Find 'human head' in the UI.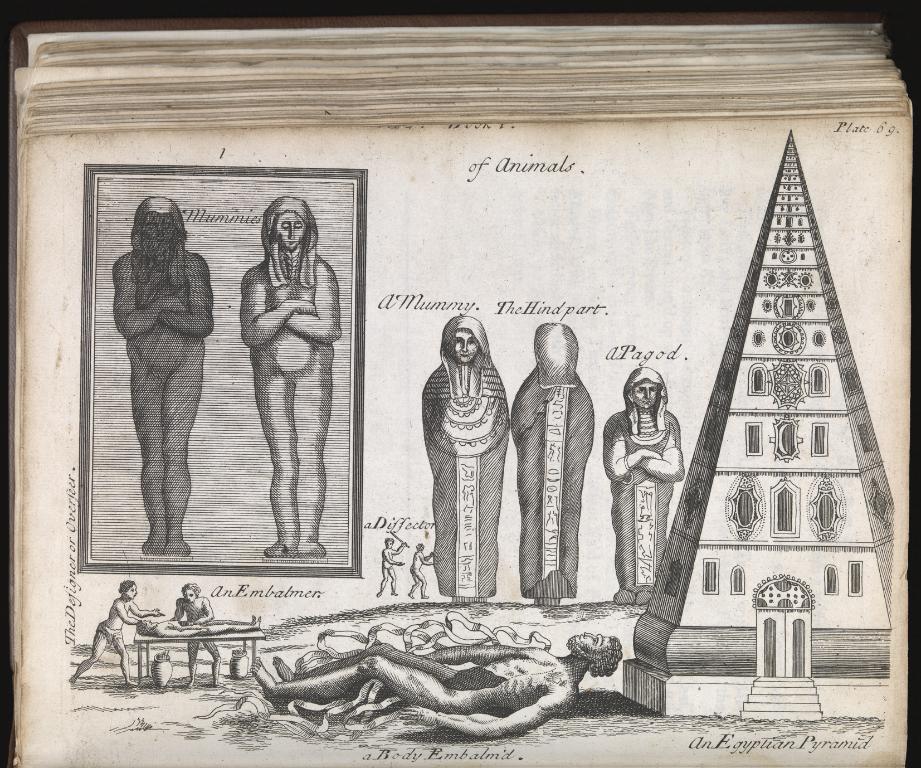
UI element at <bbox>437, 320, 486, 363</bbox>.
